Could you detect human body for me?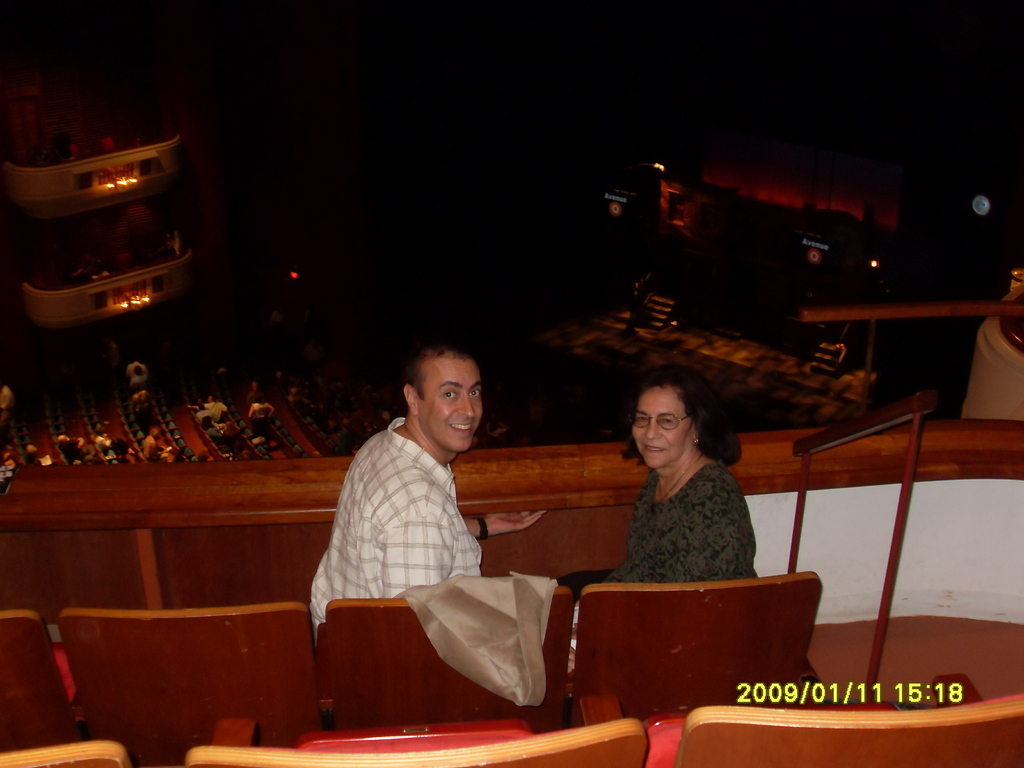
Detection result: box(196, 401, 225, 417).
